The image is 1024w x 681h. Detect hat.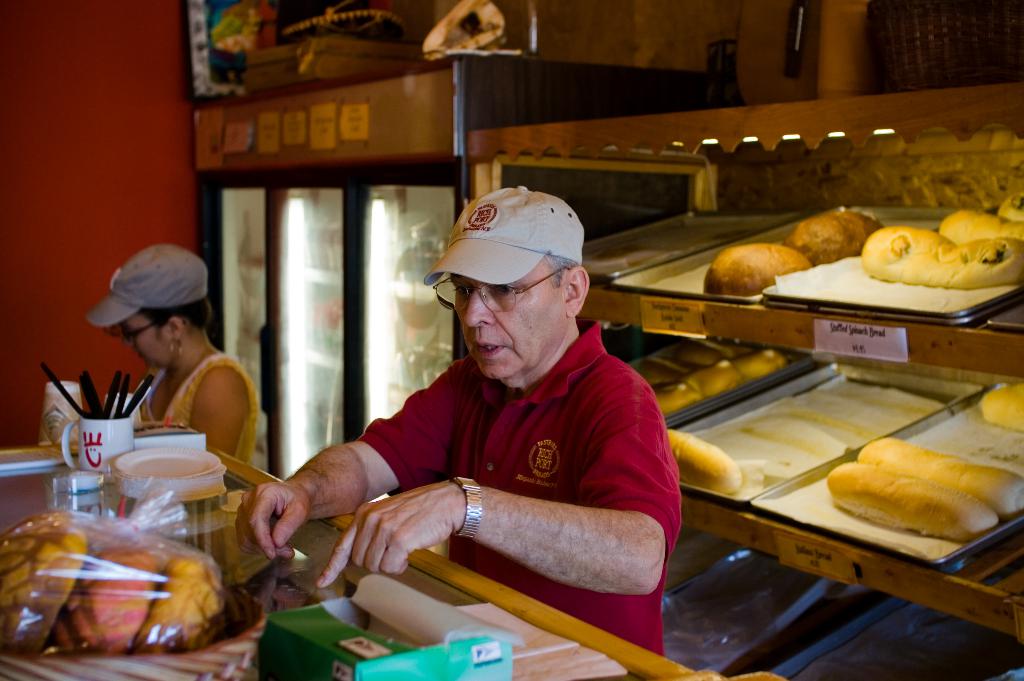
Detection: l=84, t=243, r=216, b=334.
